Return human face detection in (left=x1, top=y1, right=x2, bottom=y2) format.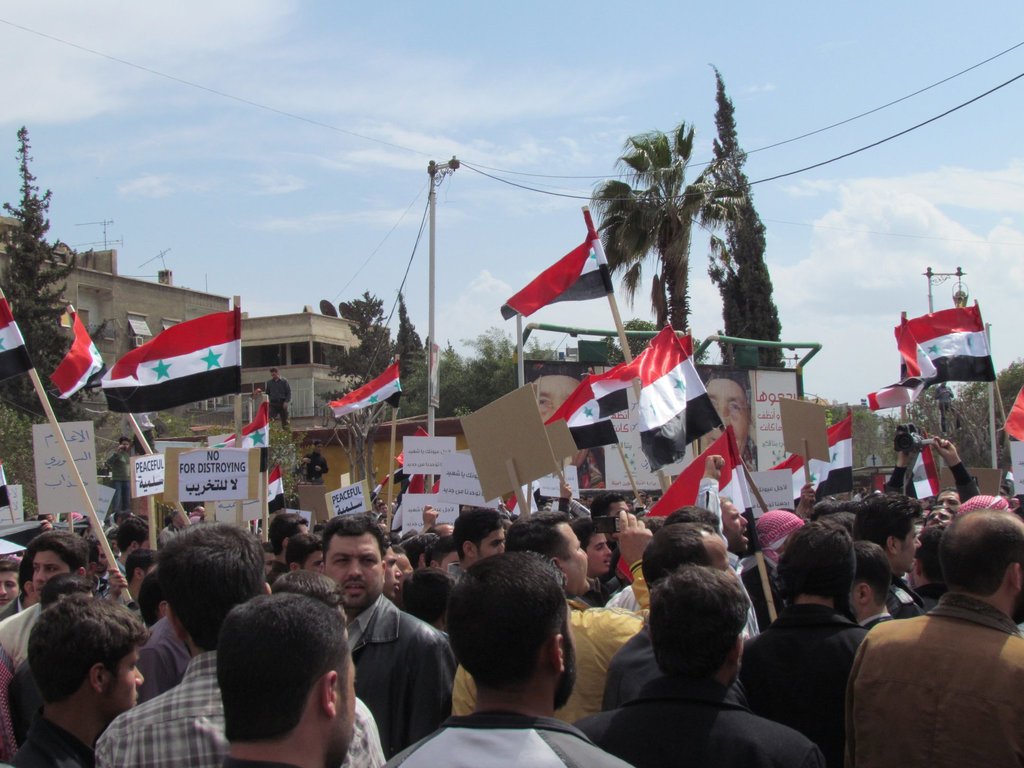
(left=699, top=379, right=749, bottom=454).
